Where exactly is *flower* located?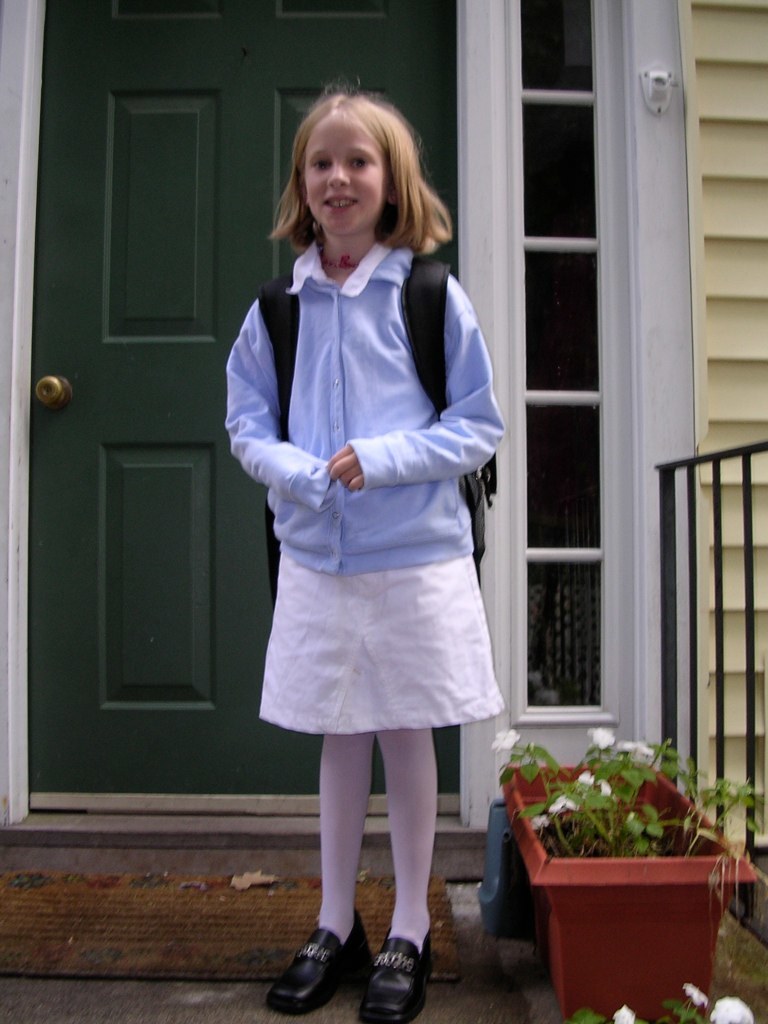
Its bounding box is locate(610, 1001, 640, 1023).
